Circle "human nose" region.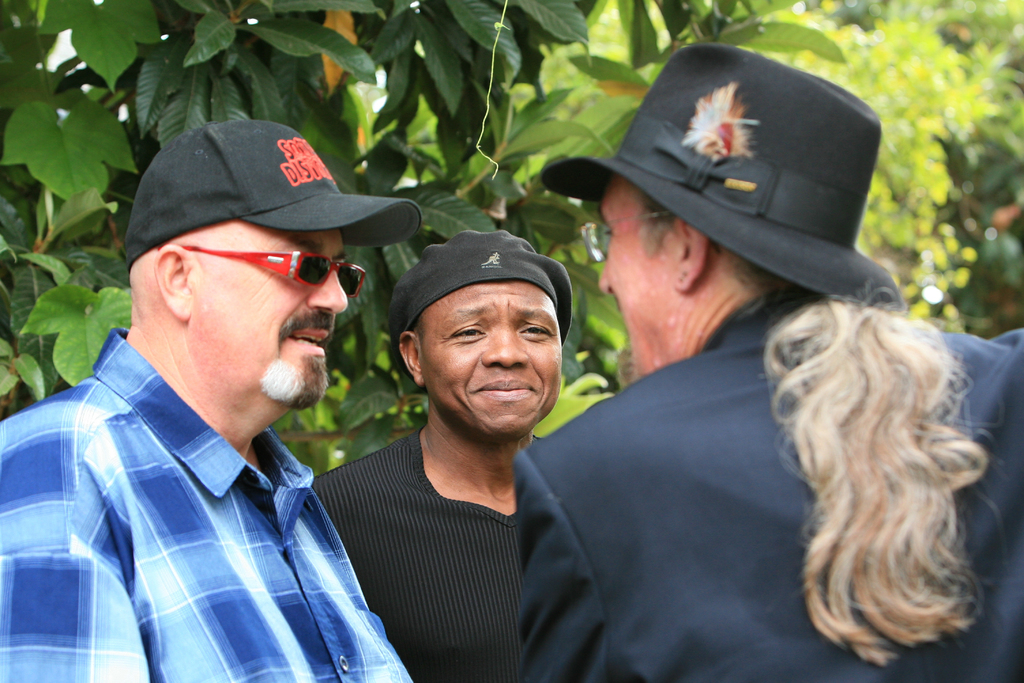
Region: bbox=[598, 263, 610, 292].
